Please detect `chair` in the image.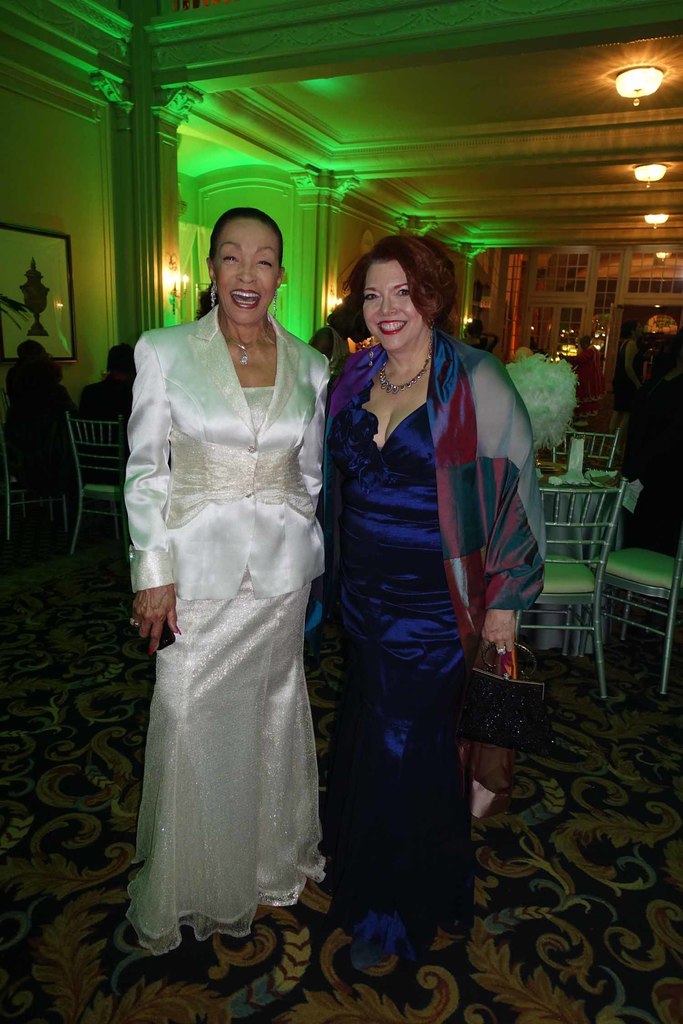
pyautogui.locateOnScreen(69, 404, 129, 567).
